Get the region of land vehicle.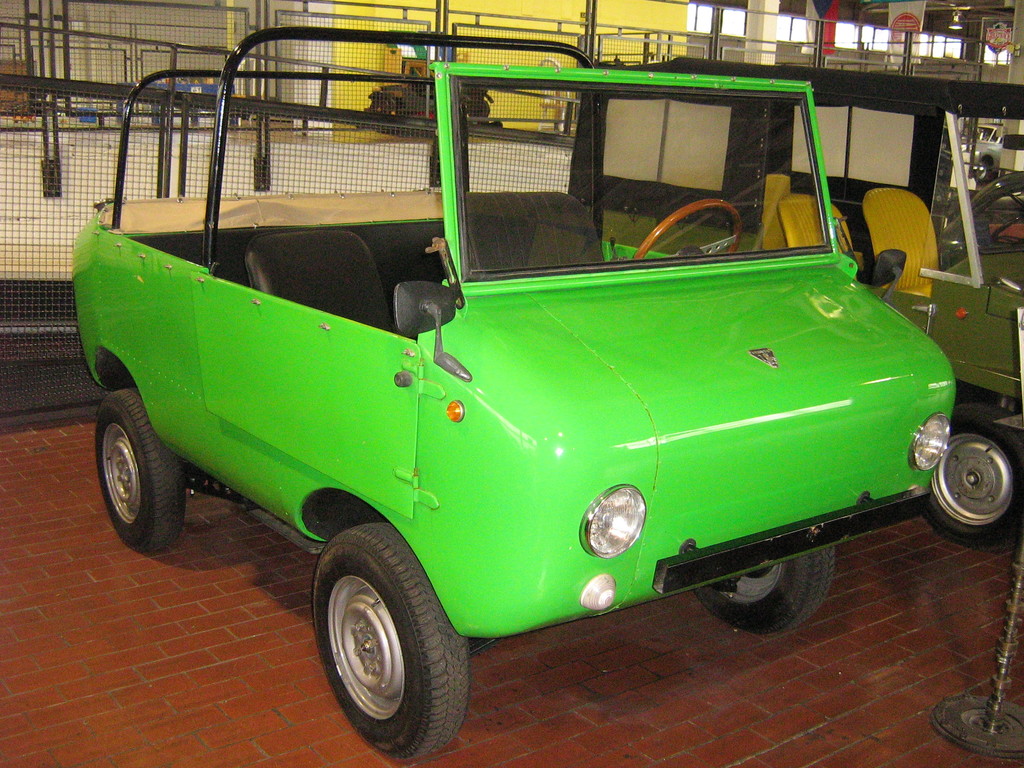
<region>563, 53, 1023, 552</region>.
